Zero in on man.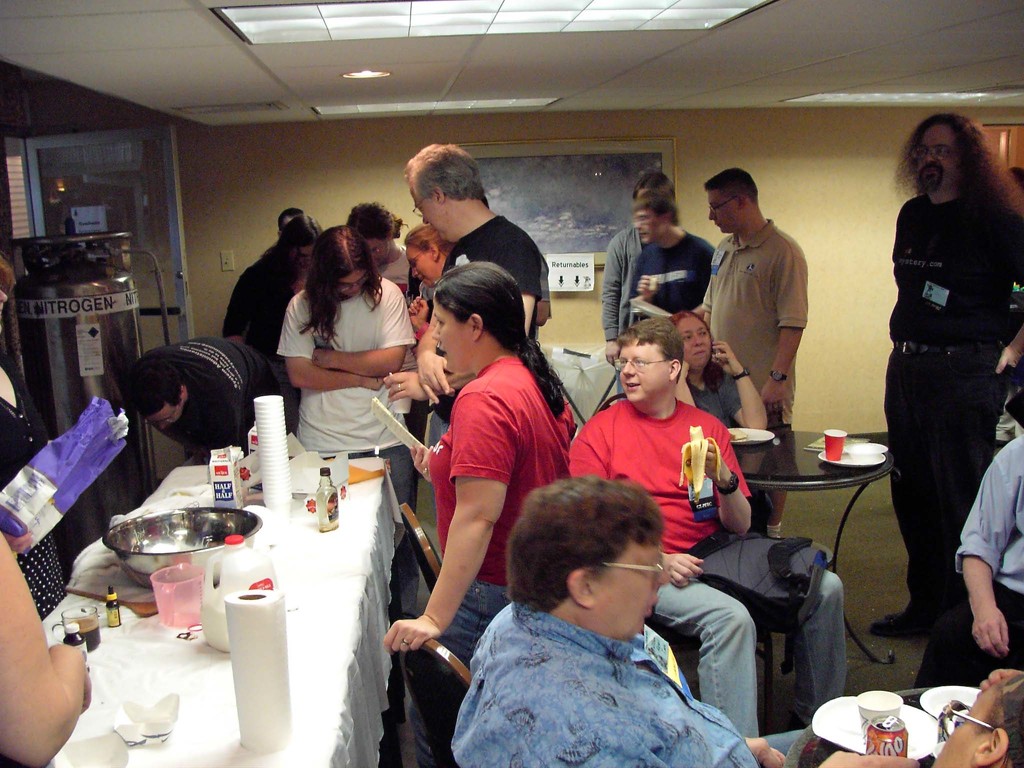
Zeroed in: {"x1": 672, "y1": 159, "x2": 813, "y2": 548}.
